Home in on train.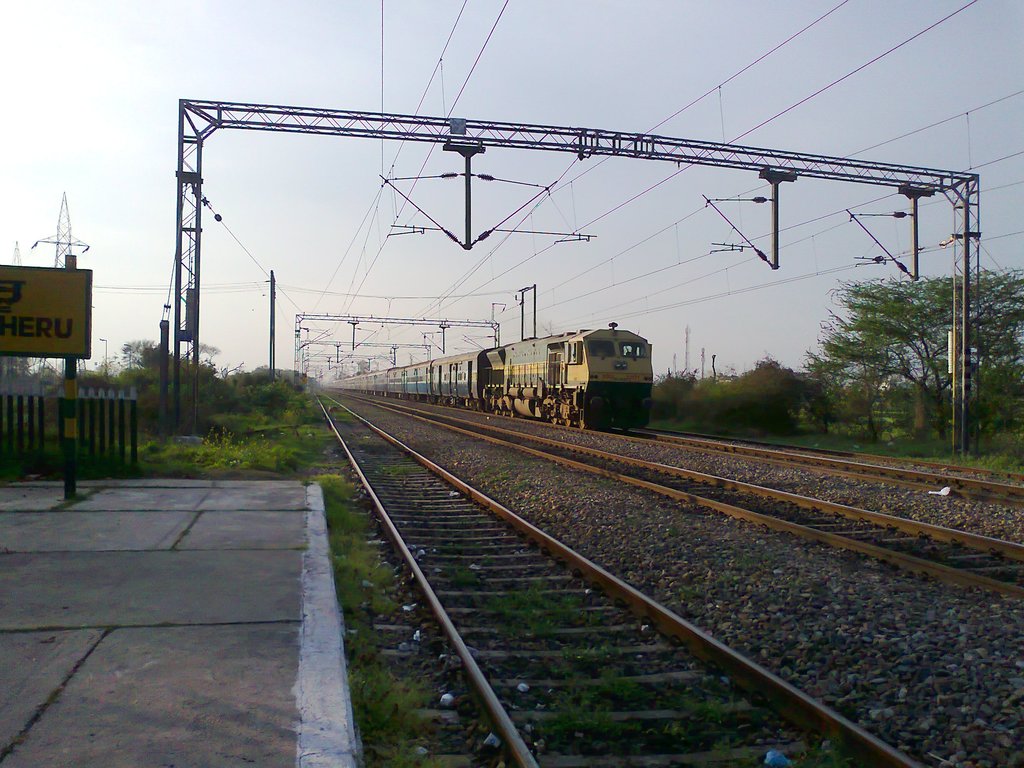
Homed in at [320,321,654,434].
